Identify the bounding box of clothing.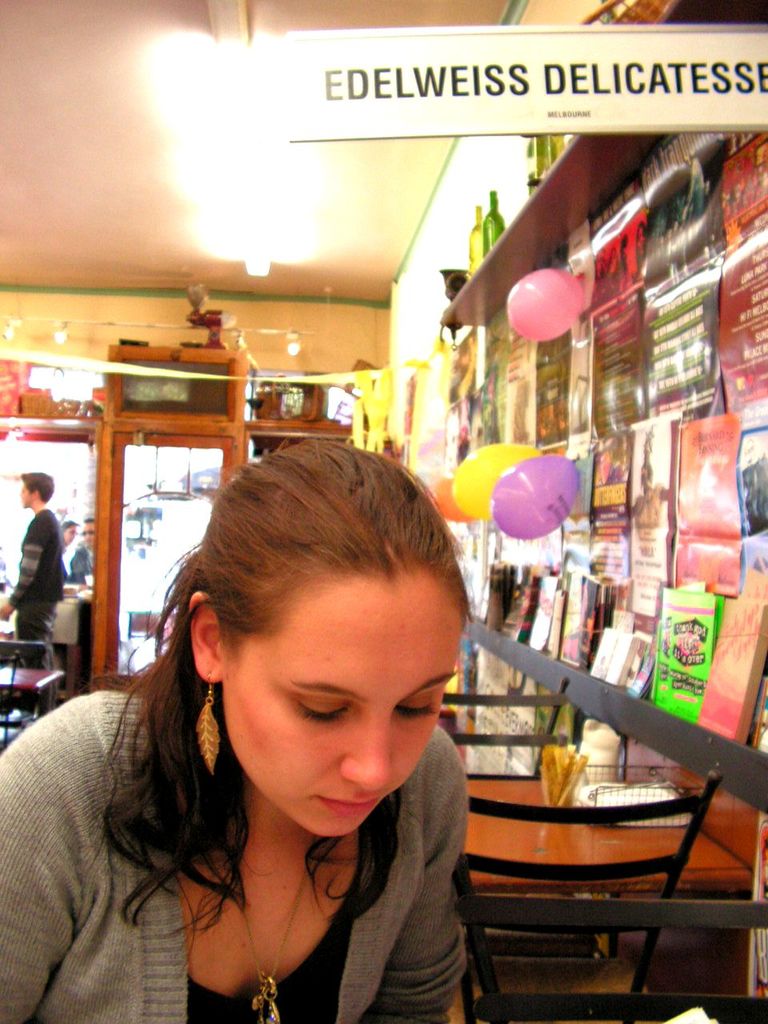
[0, 686, 464, 1023].
